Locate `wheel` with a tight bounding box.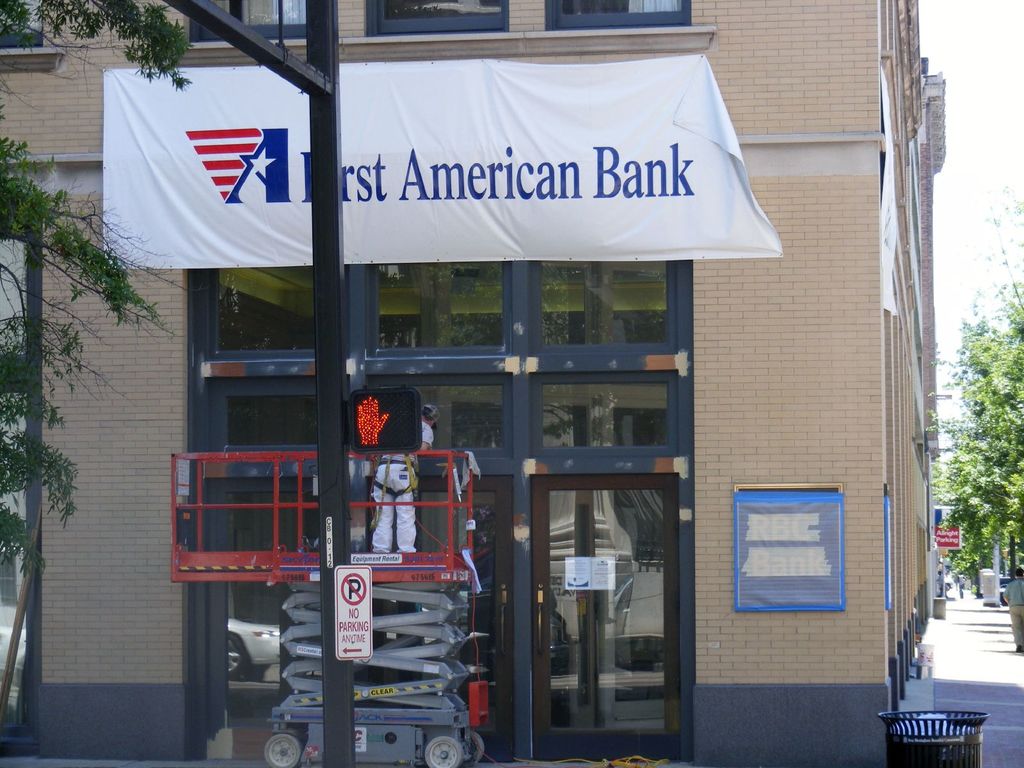
(421, 738, 461, 767).
